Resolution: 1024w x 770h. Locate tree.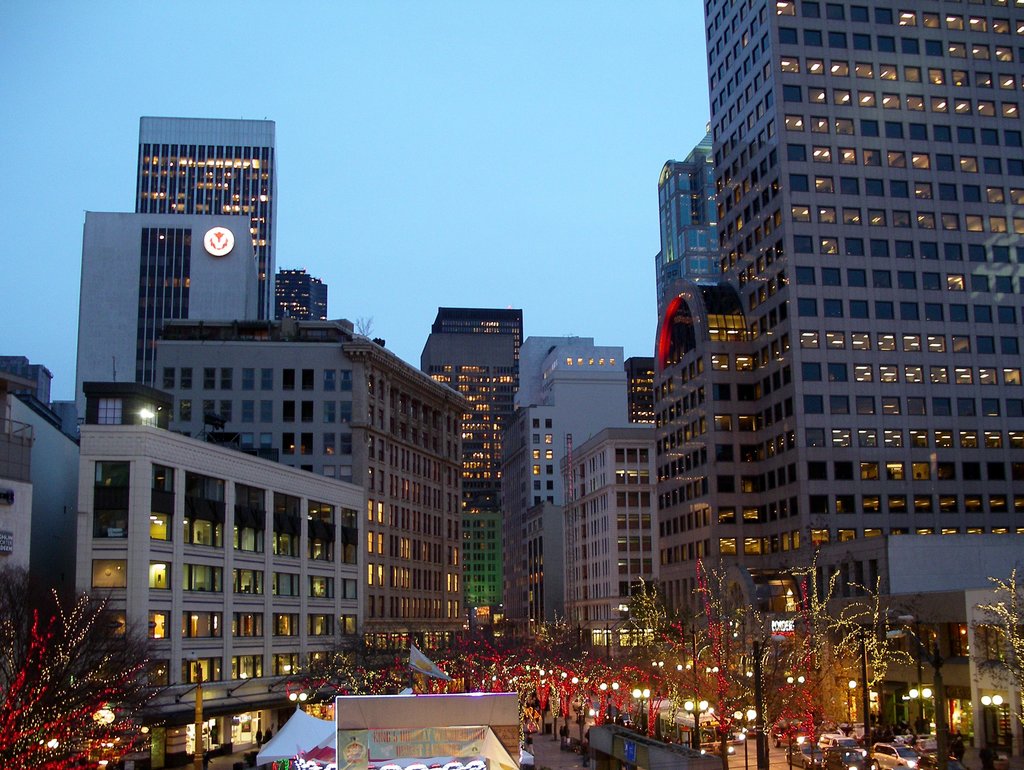
(974, 565, 1023, 725).
